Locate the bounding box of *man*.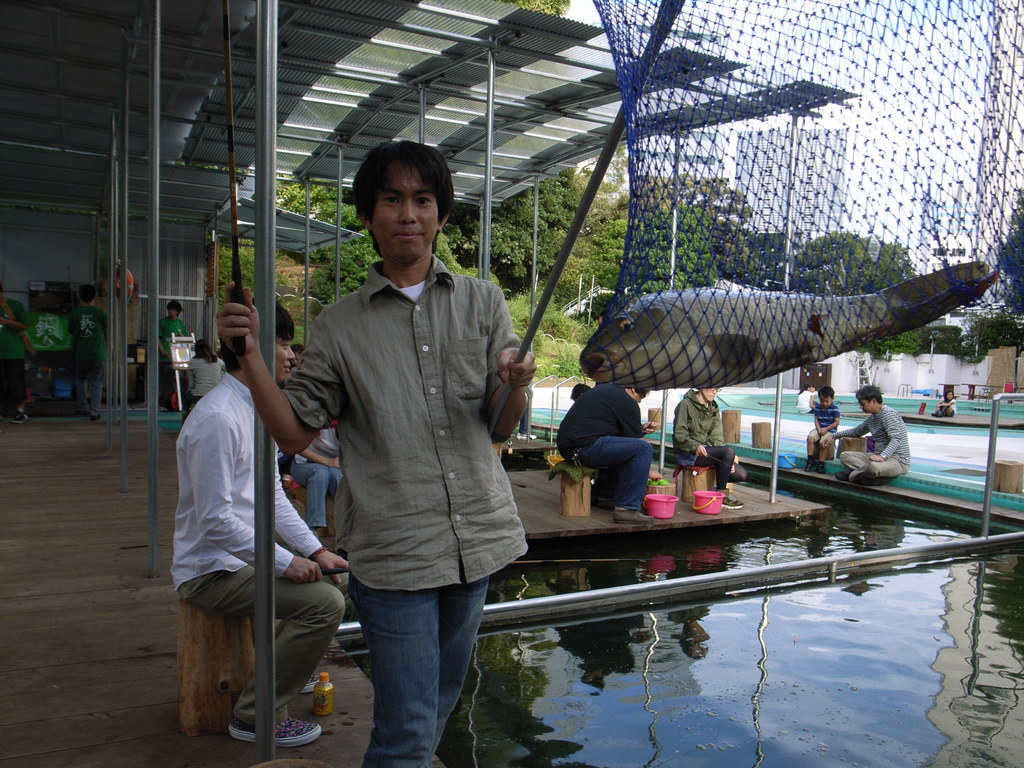
Bounding box: [left=168, top=297, right=348, bottom=746].
